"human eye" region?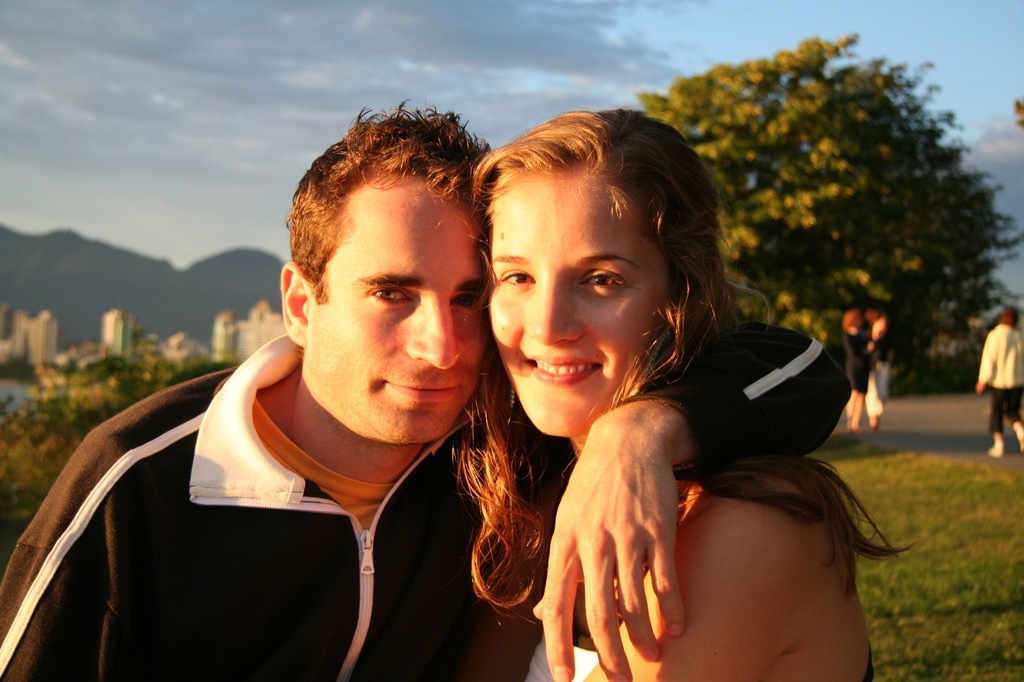
locate(362, 282, 420, 312)
